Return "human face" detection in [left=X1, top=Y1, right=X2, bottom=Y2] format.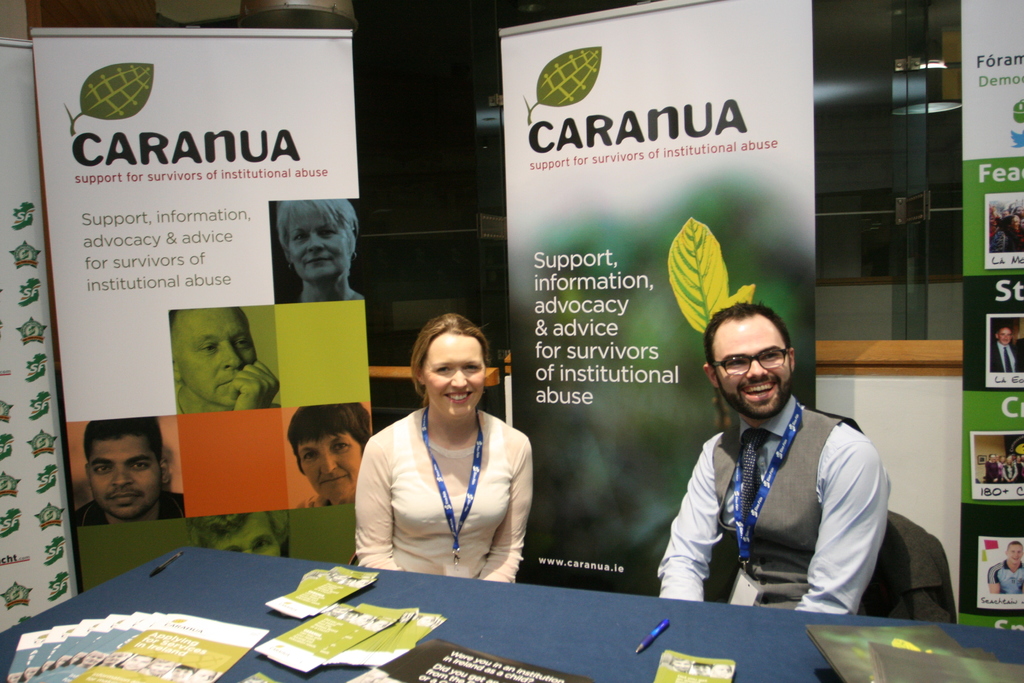
[left=989, top=452, right=1023, bottom=465].
